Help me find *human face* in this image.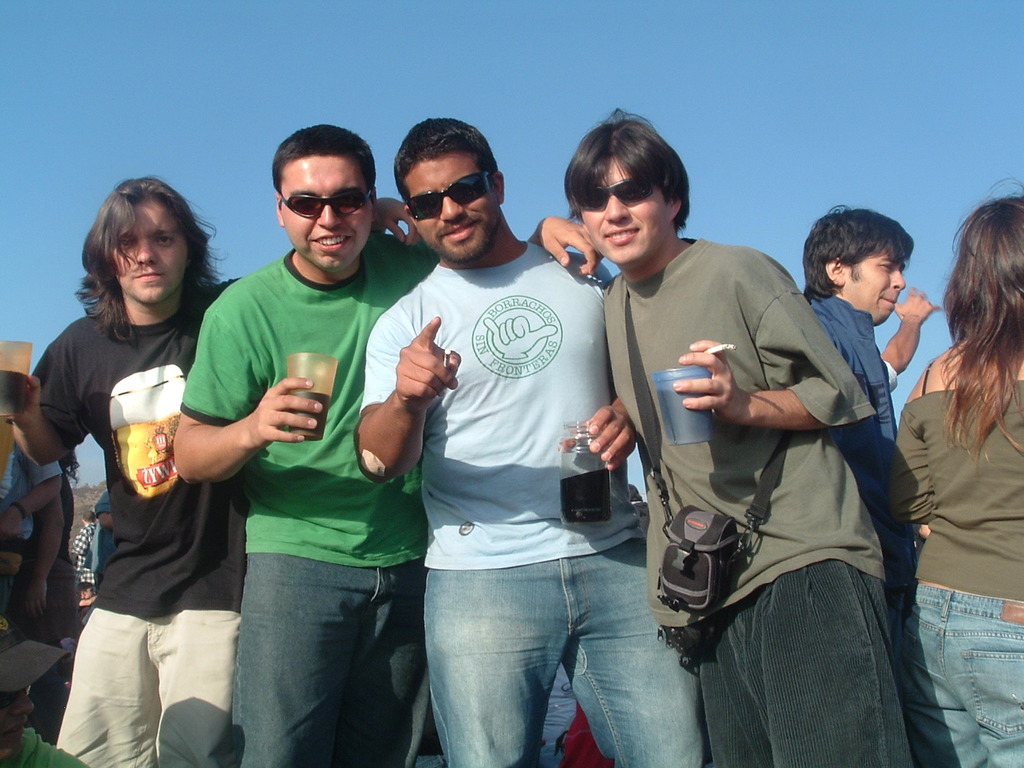
Found it: bbox(584, 159, 666, 260).
